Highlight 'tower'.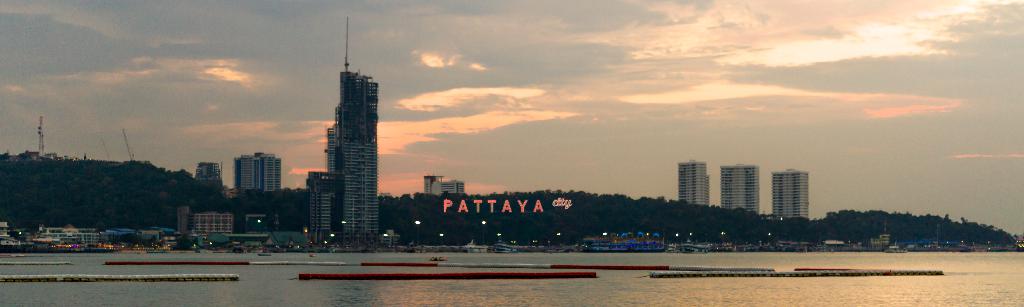
Highlighted region: [x1=716, y1=164, x2=761, y2=215].
